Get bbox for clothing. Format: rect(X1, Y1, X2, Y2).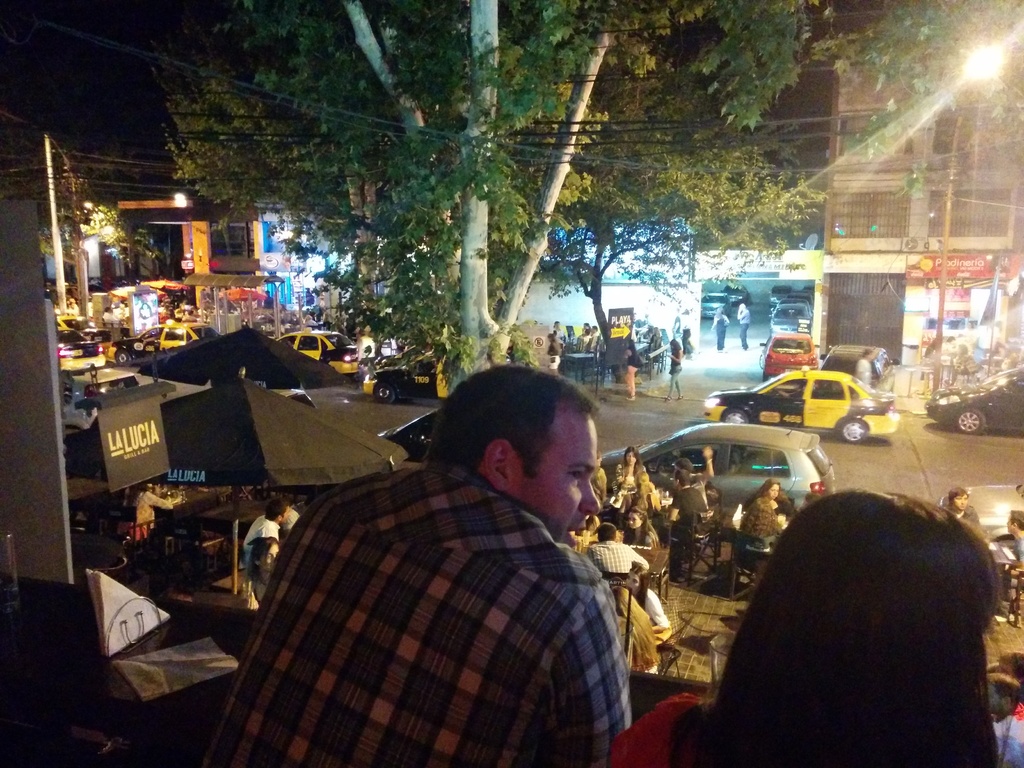
rect(636, 575, 665, 631).
